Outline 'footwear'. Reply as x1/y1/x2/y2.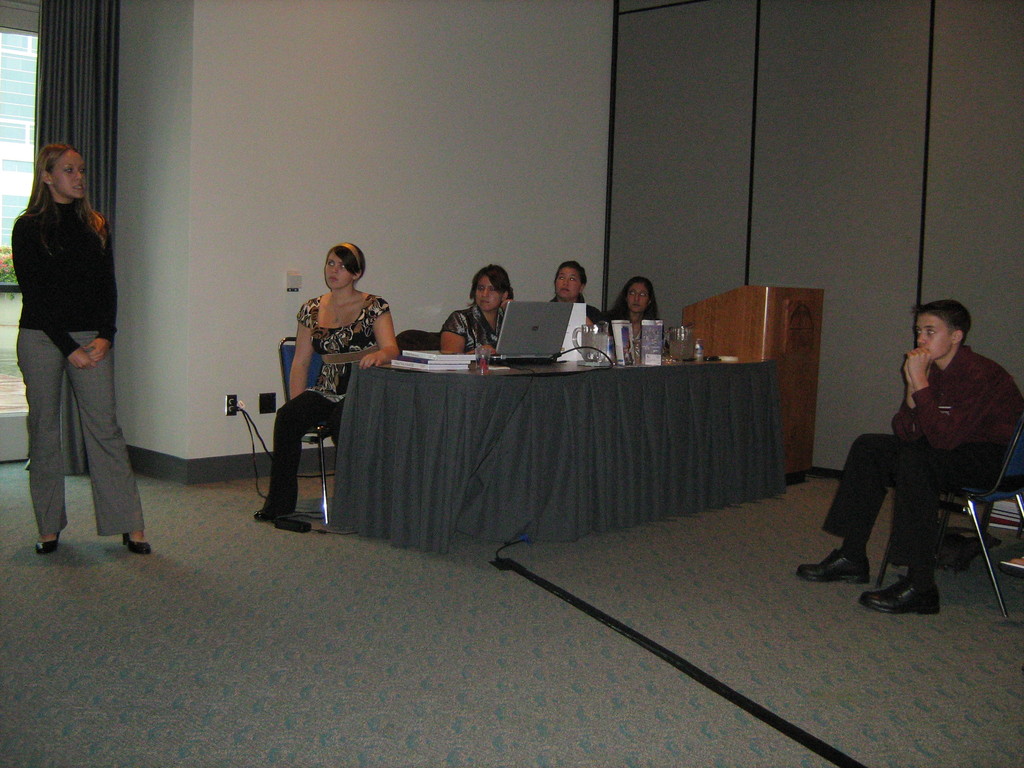
863/577/943/614.
